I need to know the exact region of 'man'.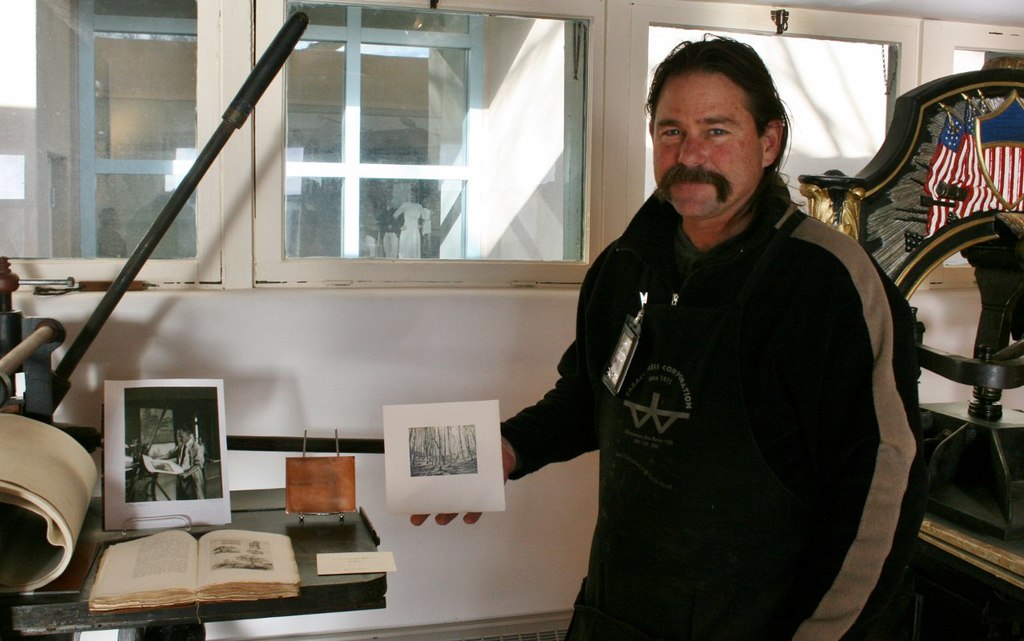
Region: box(410, 30, 930, 640).
